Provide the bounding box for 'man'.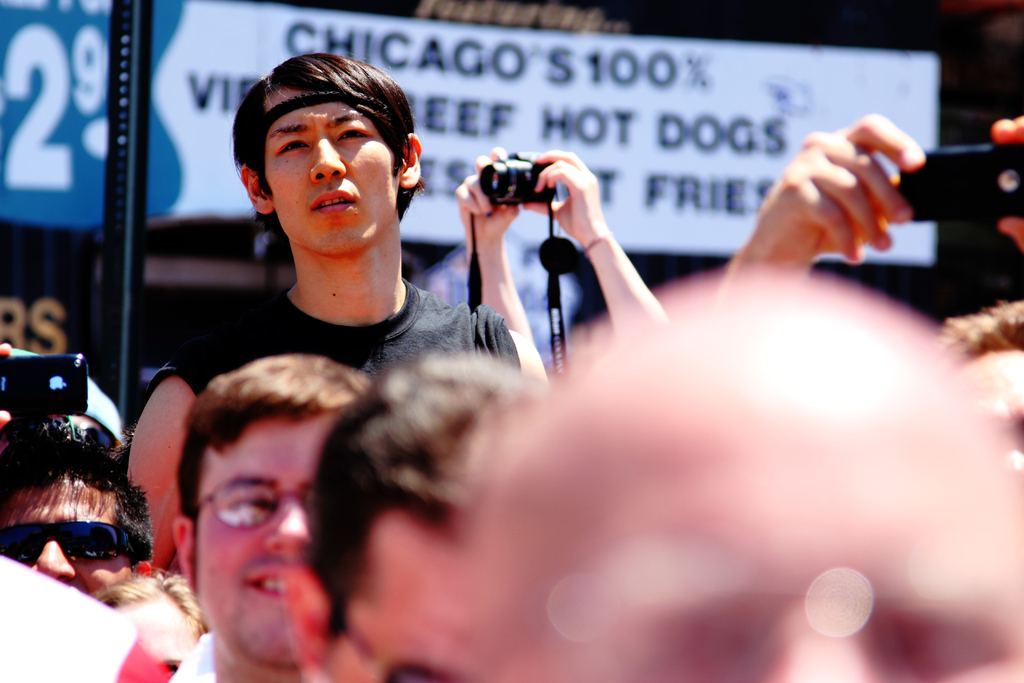
149/74/564/432.
